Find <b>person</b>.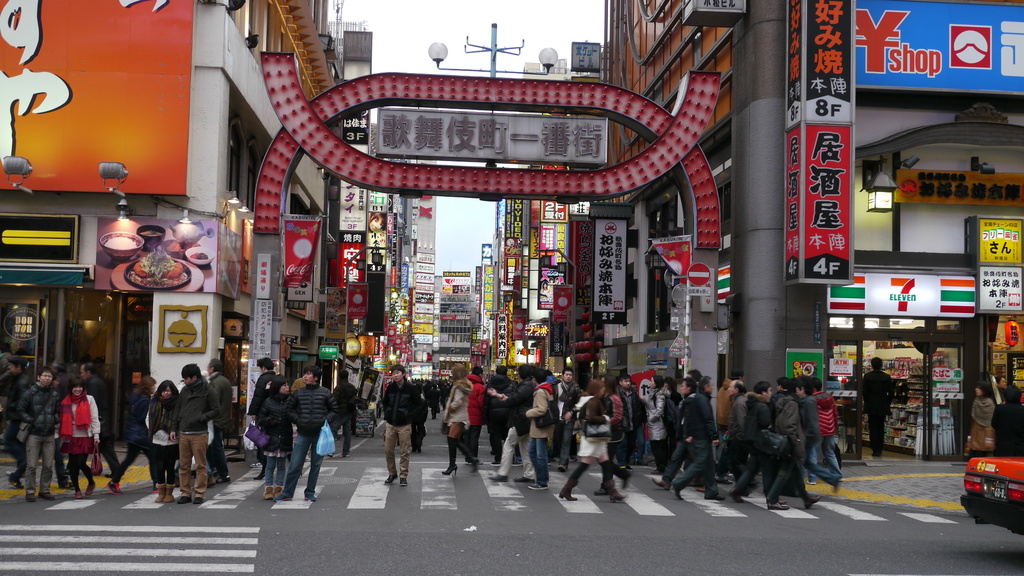
region(442, 363, 477, 477).
